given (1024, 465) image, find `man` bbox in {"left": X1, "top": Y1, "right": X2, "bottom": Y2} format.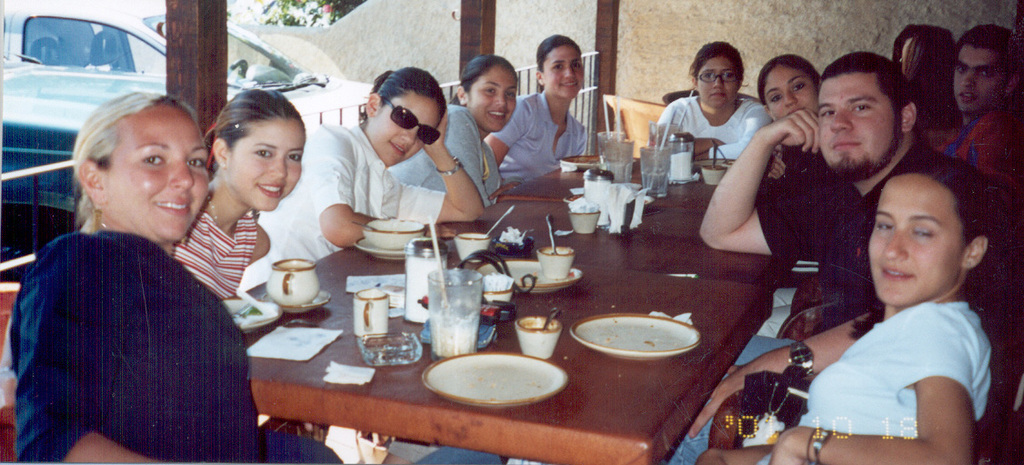
{"left": 668, "top": 49, "right": 1011, "bottom": 464}.
